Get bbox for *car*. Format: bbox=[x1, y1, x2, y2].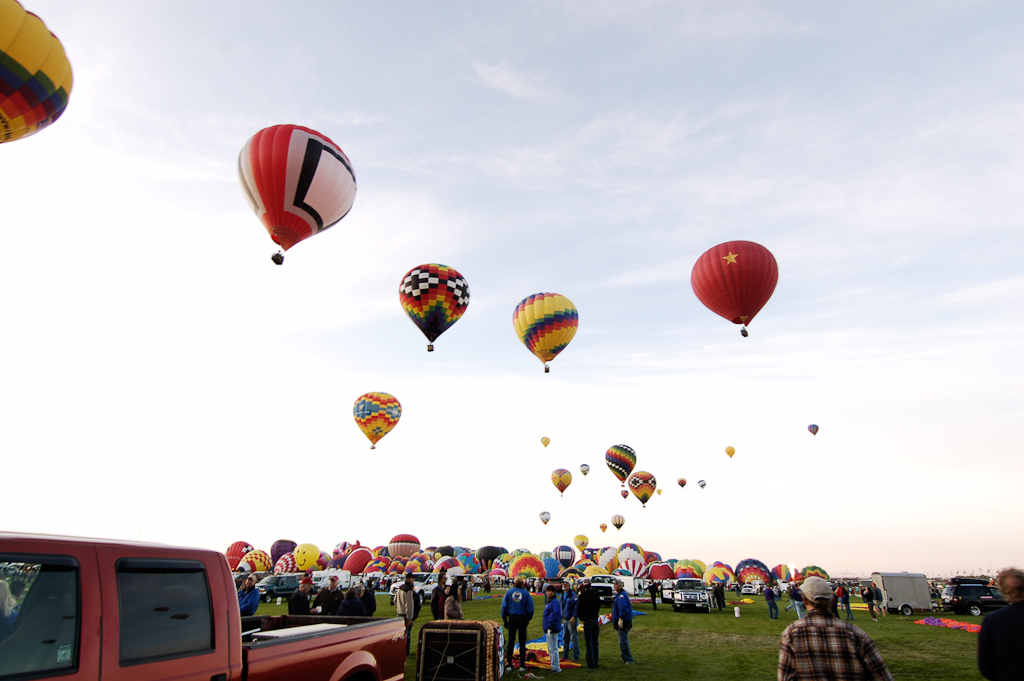
bbox=[387, 571, 452, 606].
